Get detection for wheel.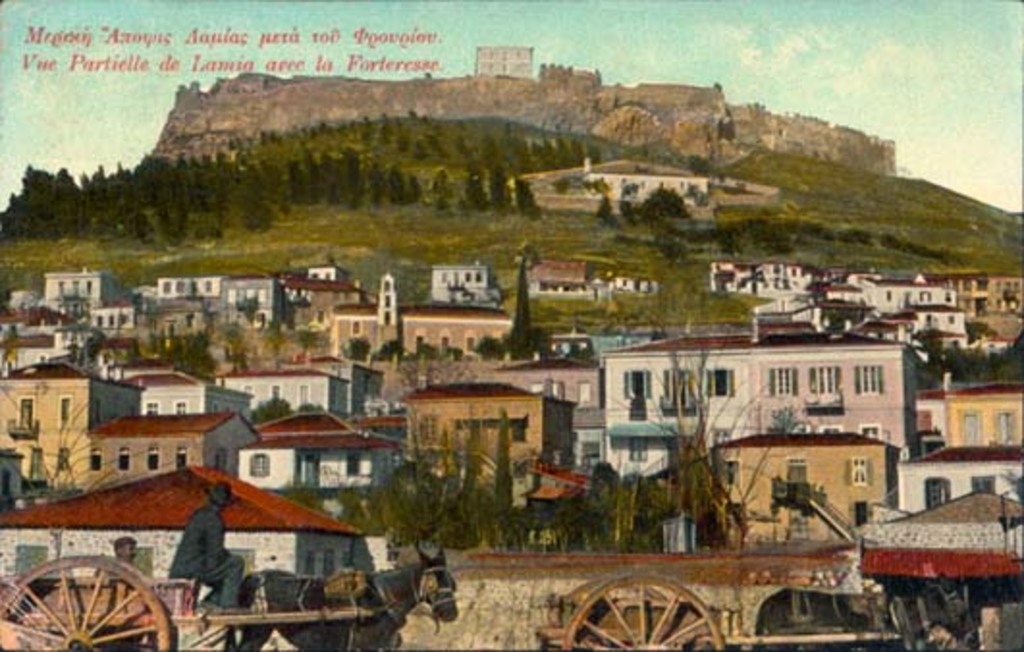
Detection: box(559, 567, 729, 650).
